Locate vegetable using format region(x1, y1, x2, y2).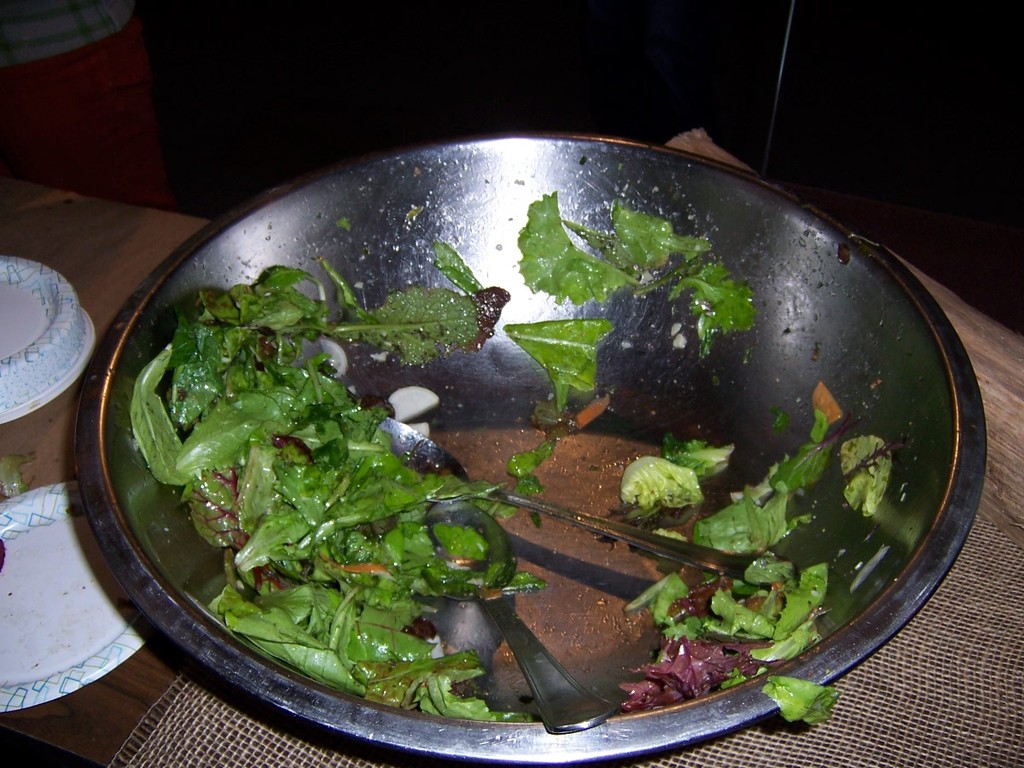
region(125, 262, 544, 724).
